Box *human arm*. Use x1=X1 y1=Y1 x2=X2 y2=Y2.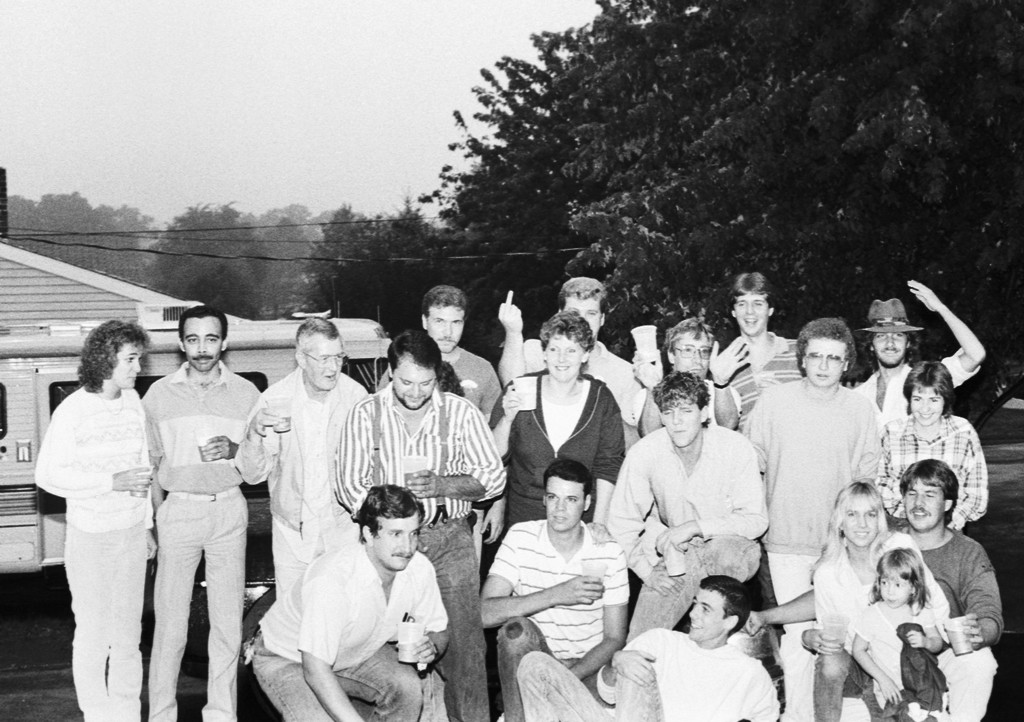
x1=401 y1=588 x2=451 y2=670.
